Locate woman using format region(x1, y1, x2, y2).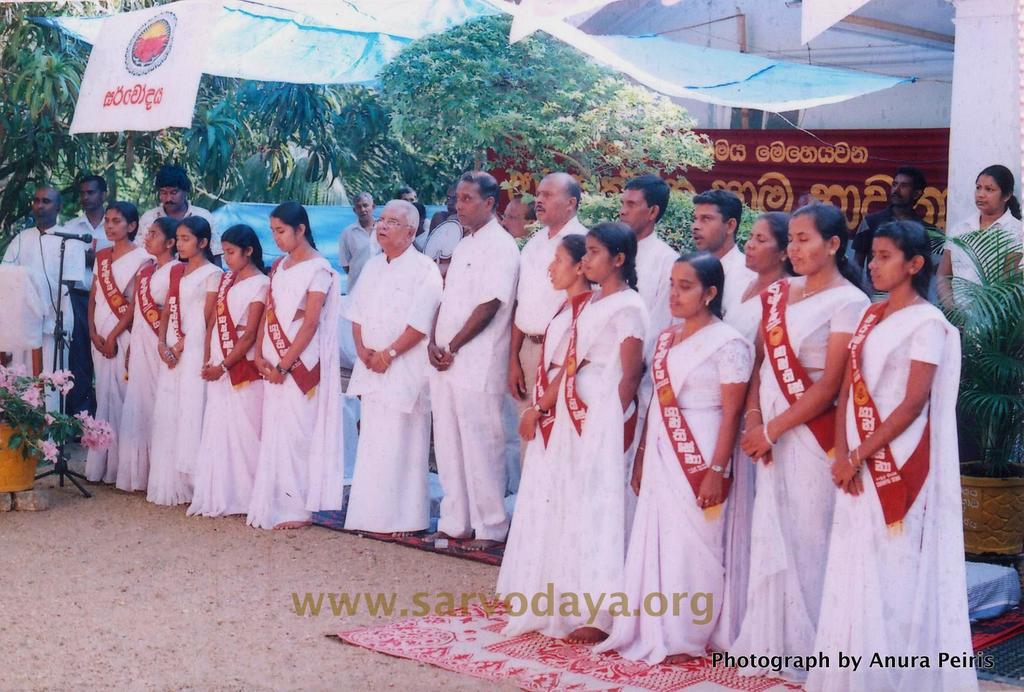
region(600, 247, 757, 667).
